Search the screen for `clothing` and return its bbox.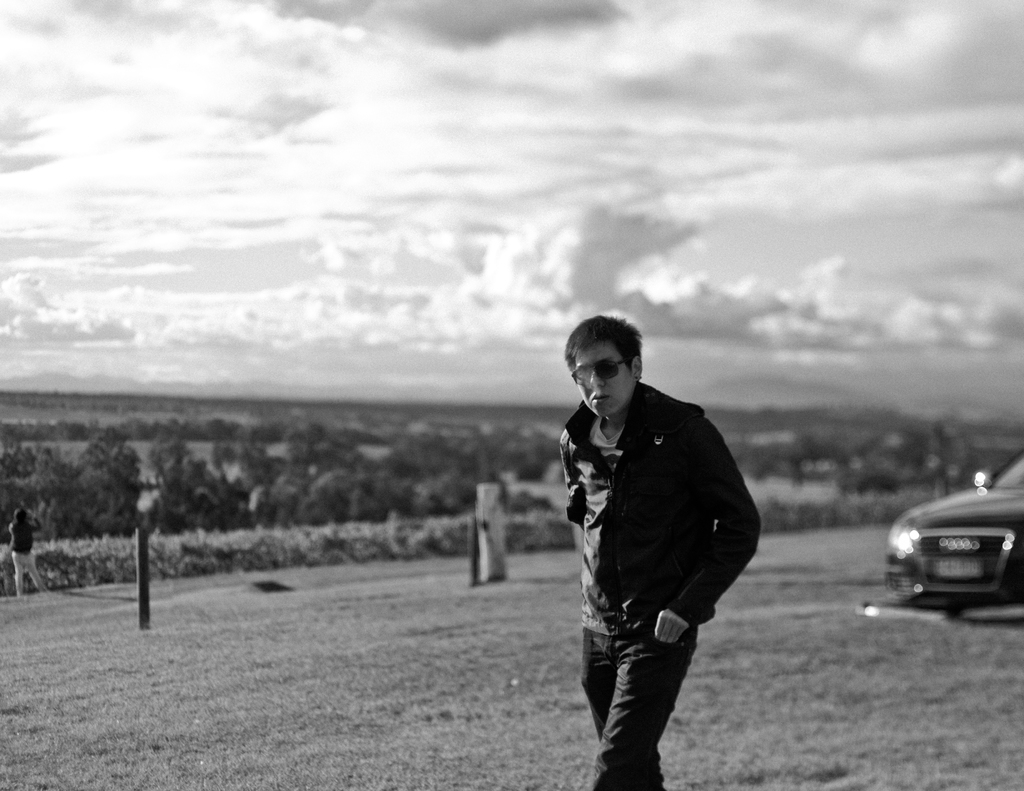
Found: <region>550, 348, 739, 742</region>.
